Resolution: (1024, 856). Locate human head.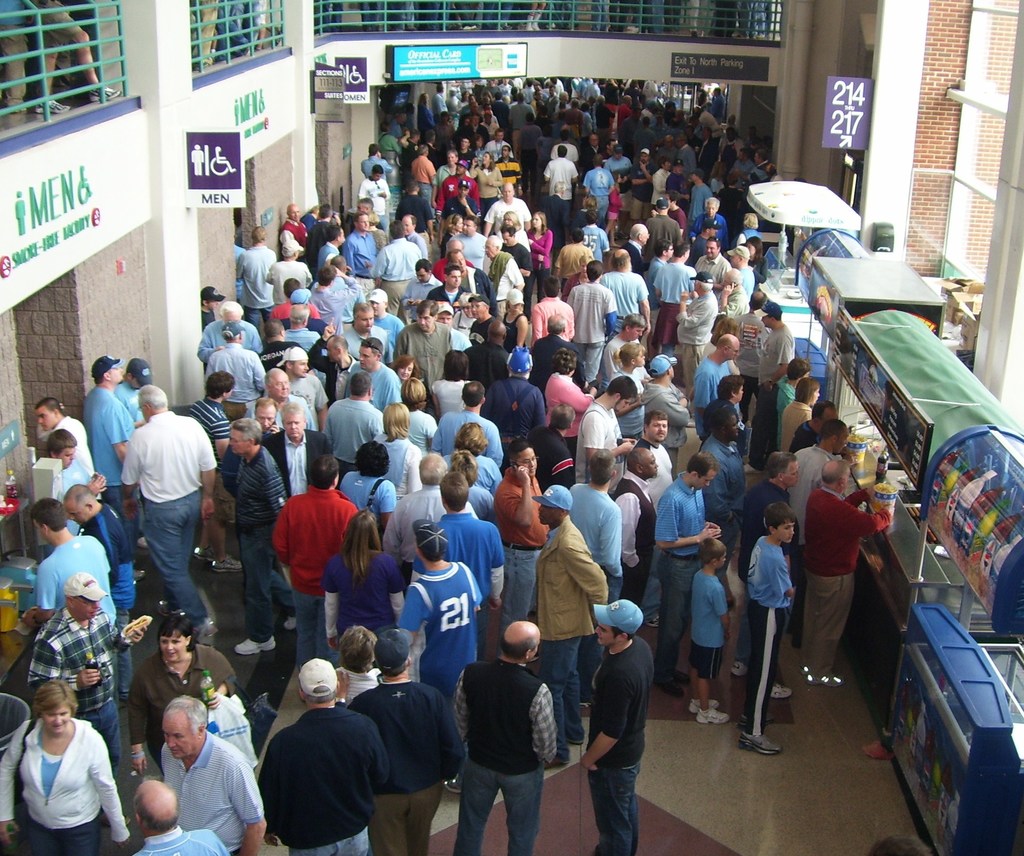
bbox=[688, 452, 717, 492].
